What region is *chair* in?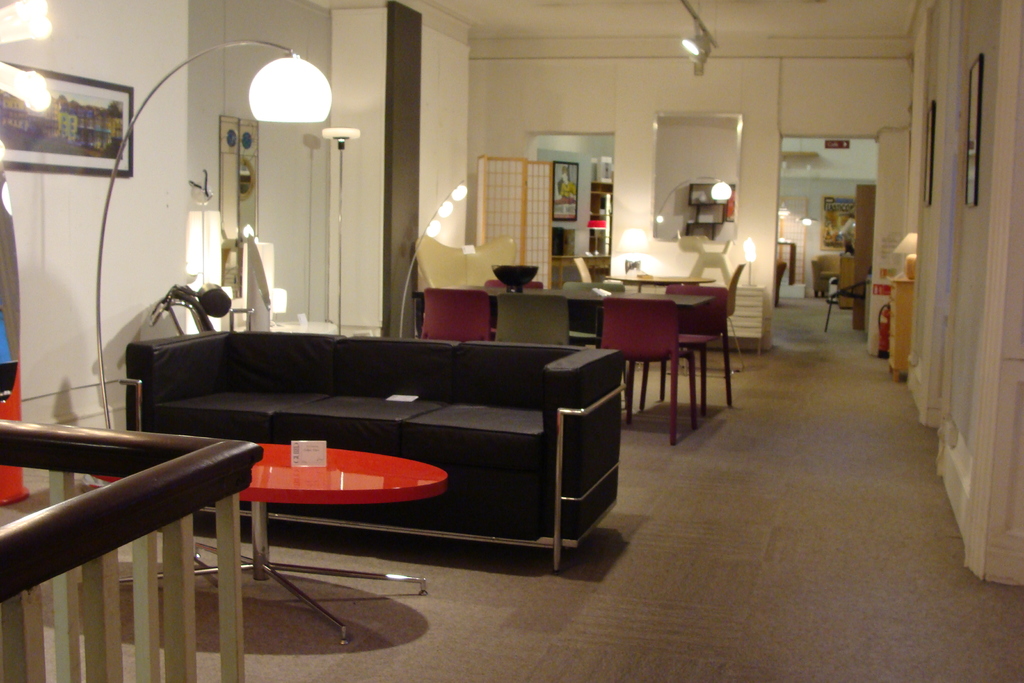
x1=416, y1=280, x2=492, y2=340.
